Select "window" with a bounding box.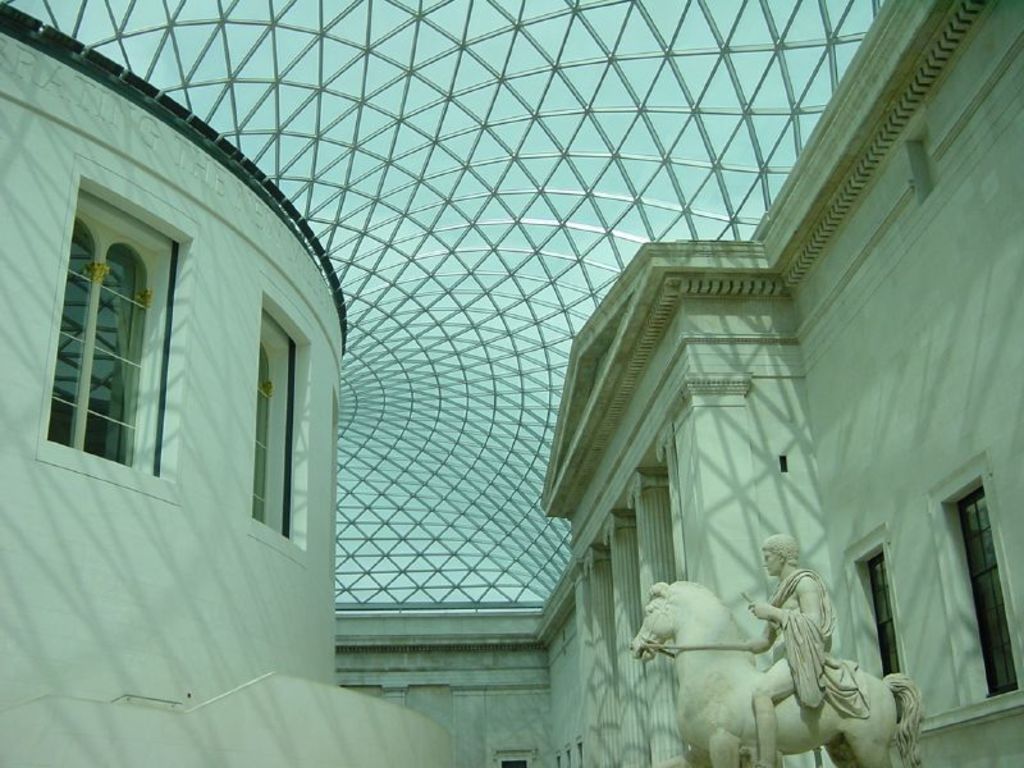
865/552/906/682.
